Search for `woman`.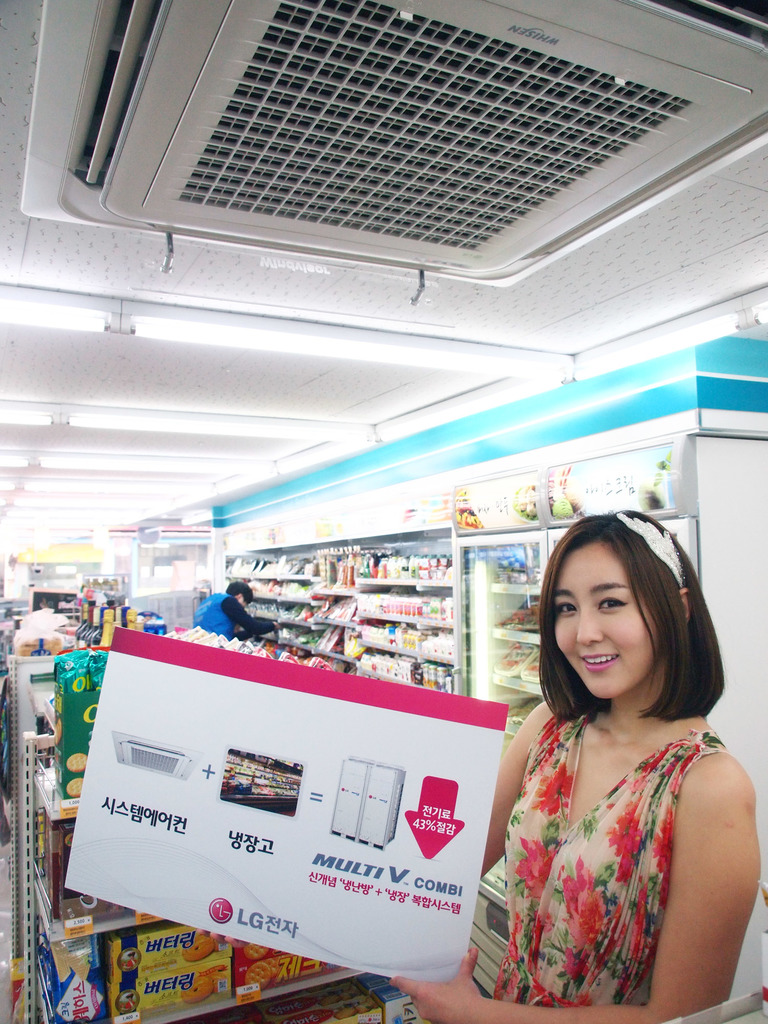
Found at [466, 504, 761, 1008].
